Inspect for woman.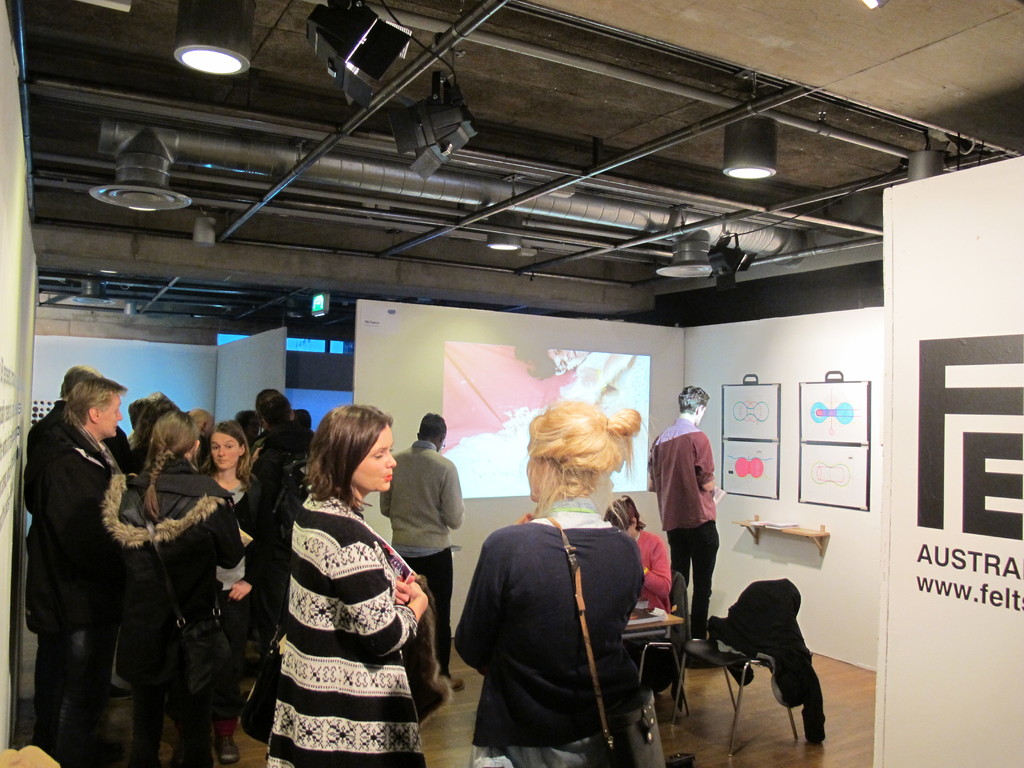
Inspection: {"x1": 196, "y1": 414, "x2": 260, "y2": 516}.
